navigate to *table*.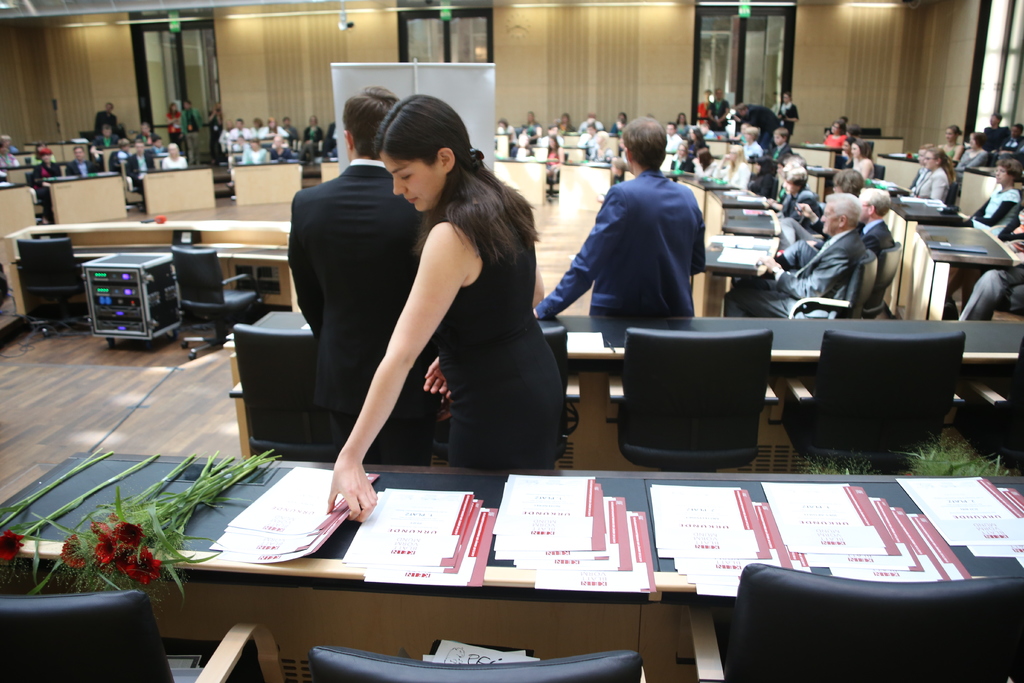
Navigation target: [563, 145, 588, 158].
